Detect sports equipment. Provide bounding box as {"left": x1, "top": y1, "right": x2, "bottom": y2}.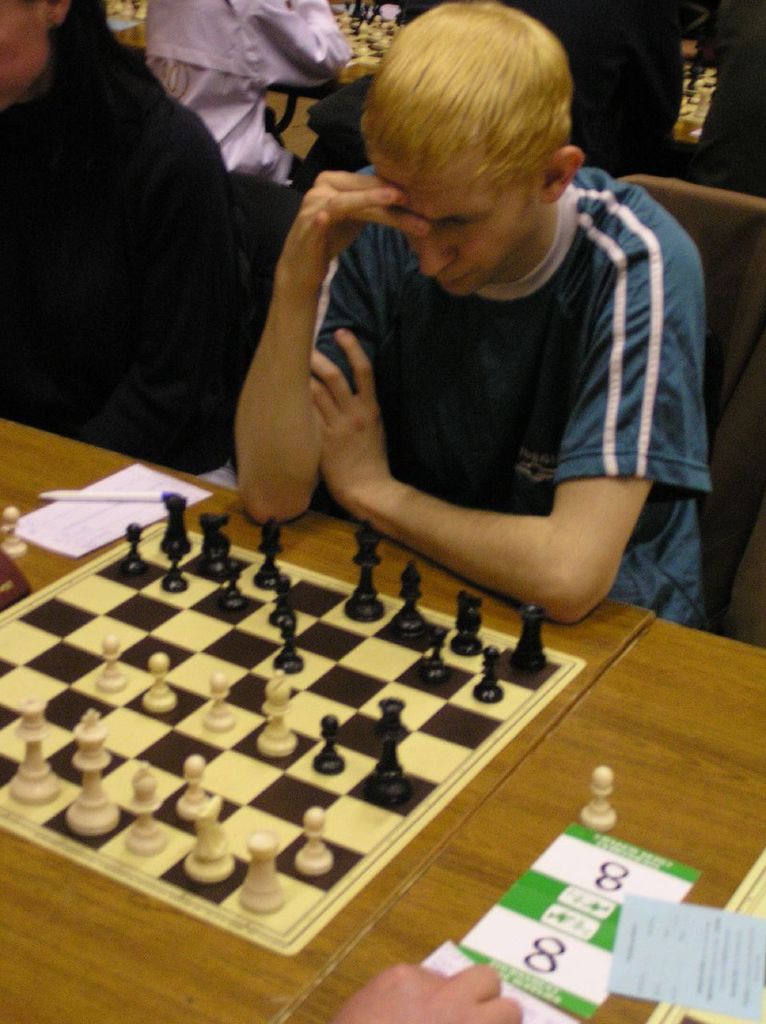
{"left": 581, "top": 760, "right": 624, "bottom": 842}.
